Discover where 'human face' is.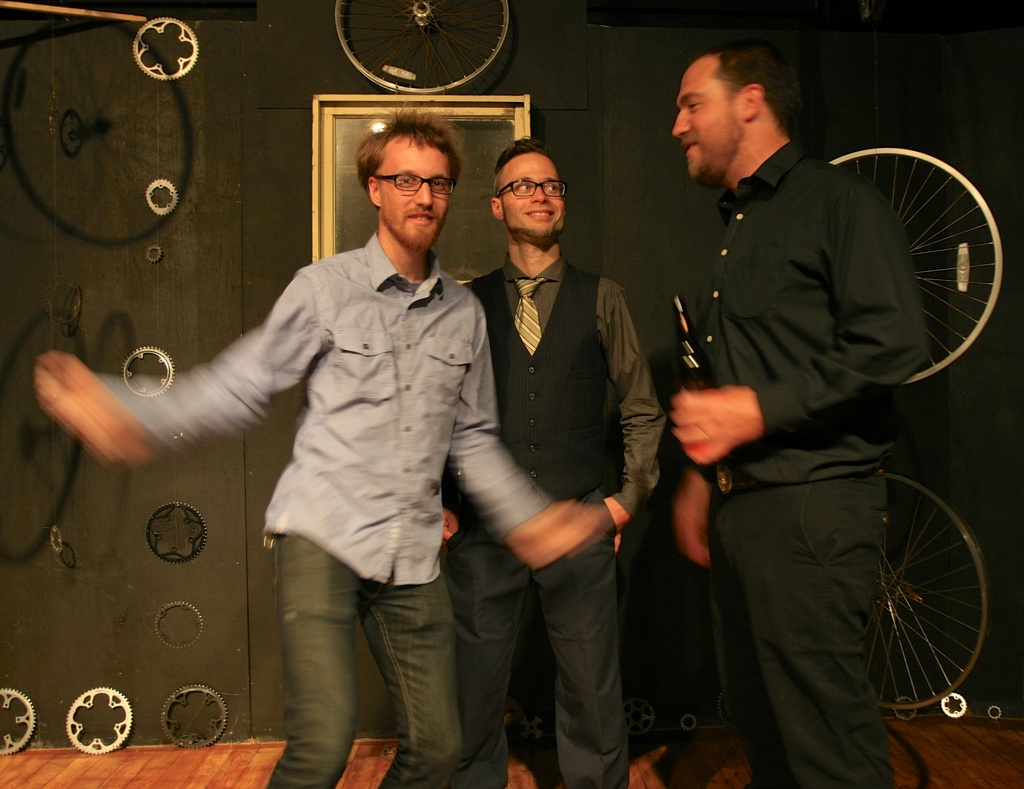
Discovered at rect(676, 52, 752, 176).
